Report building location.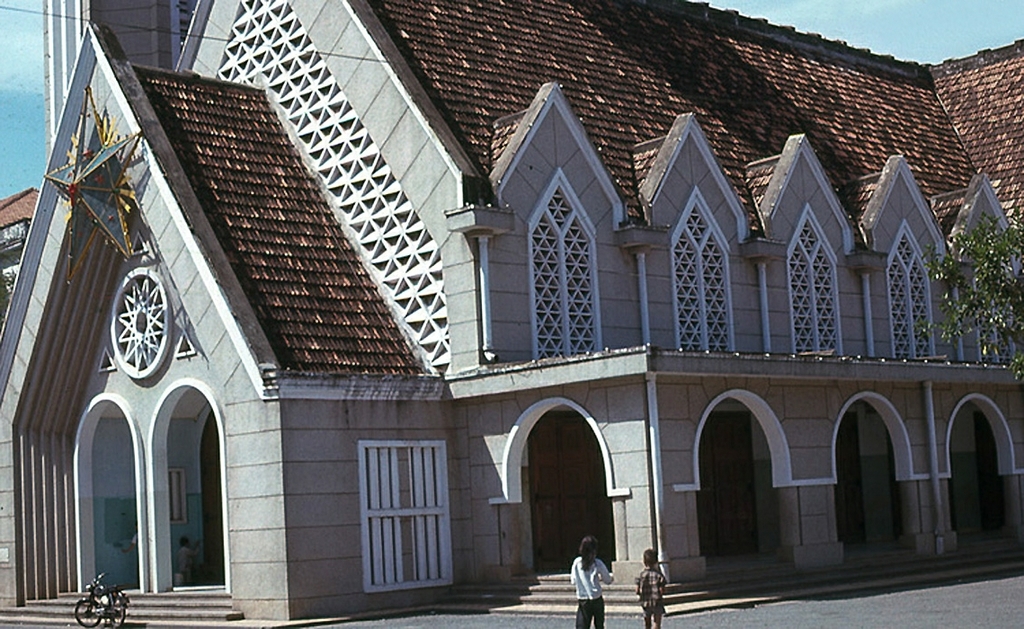
Report: x1=0 y1=0 x2=1022 y2=628.
